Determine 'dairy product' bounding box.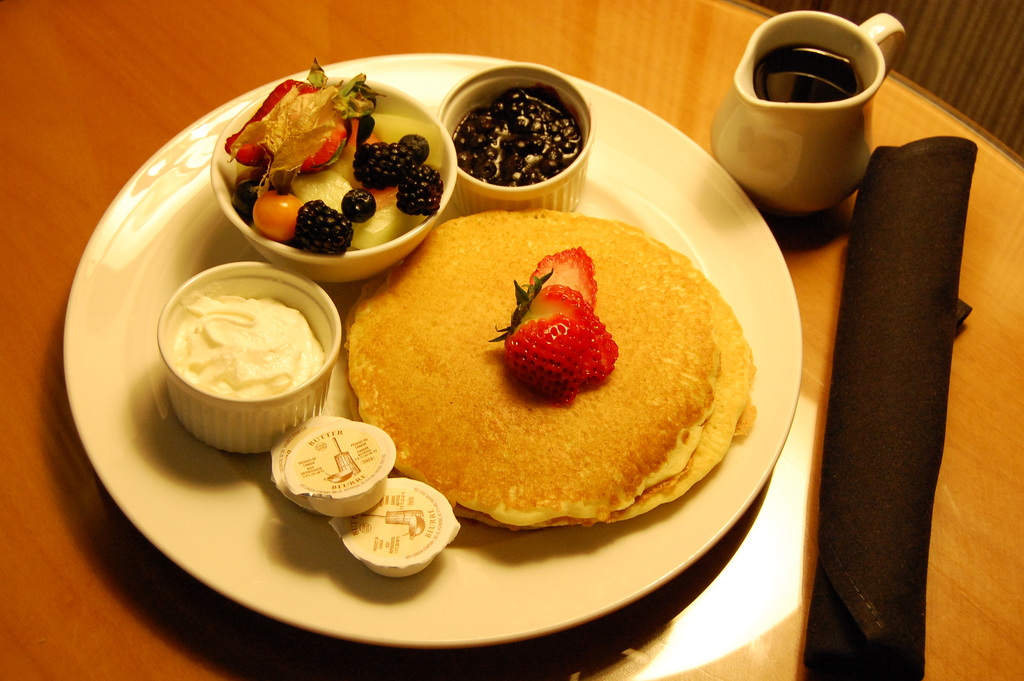
Determined: select_region(284, 426, 396, 521).
